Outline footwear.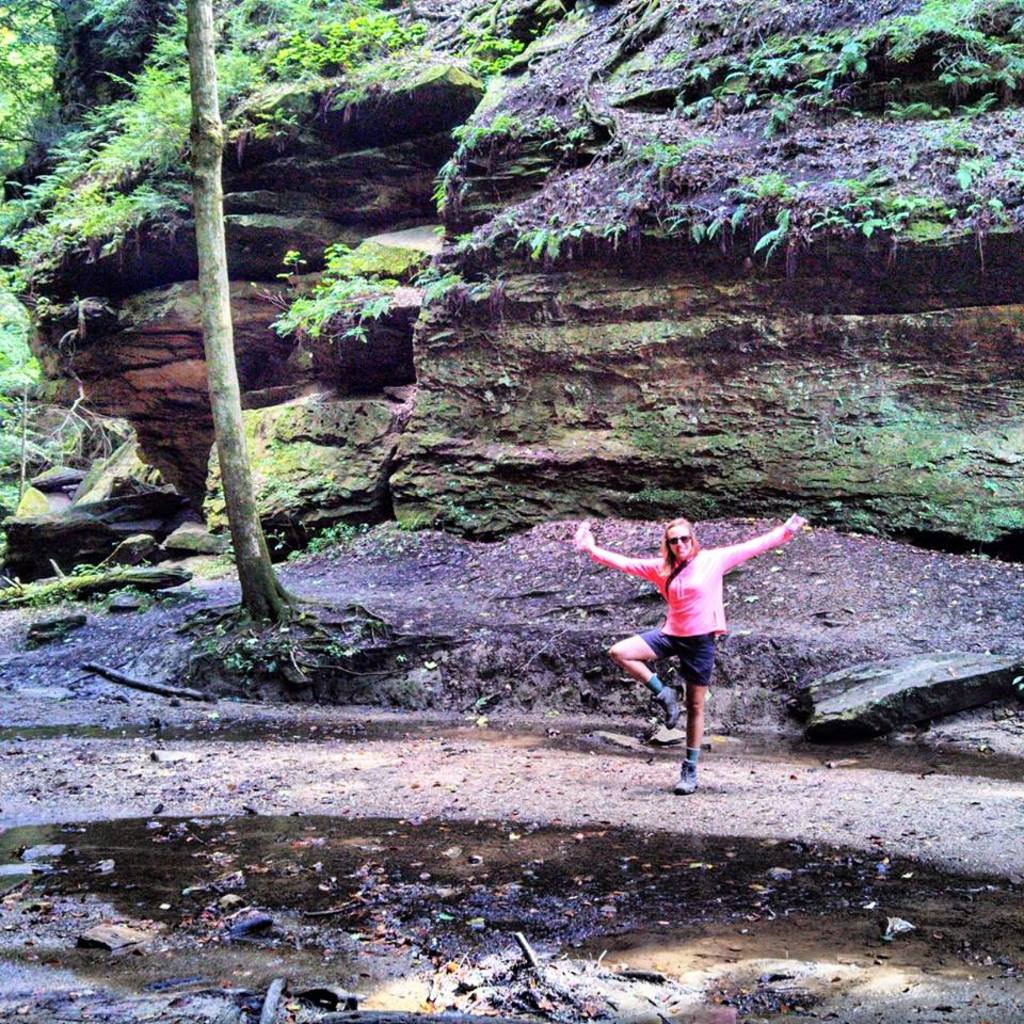
Outline: (653,683,683,729).
